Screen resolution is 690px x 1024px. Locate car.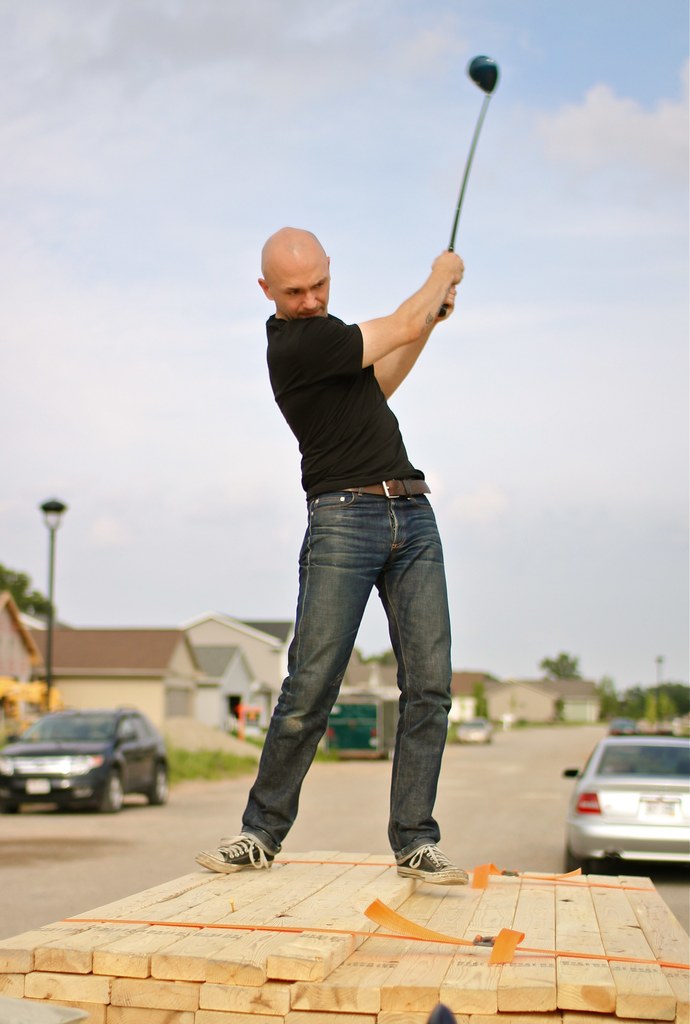
<region>0, 710, 167, 818</region>.
